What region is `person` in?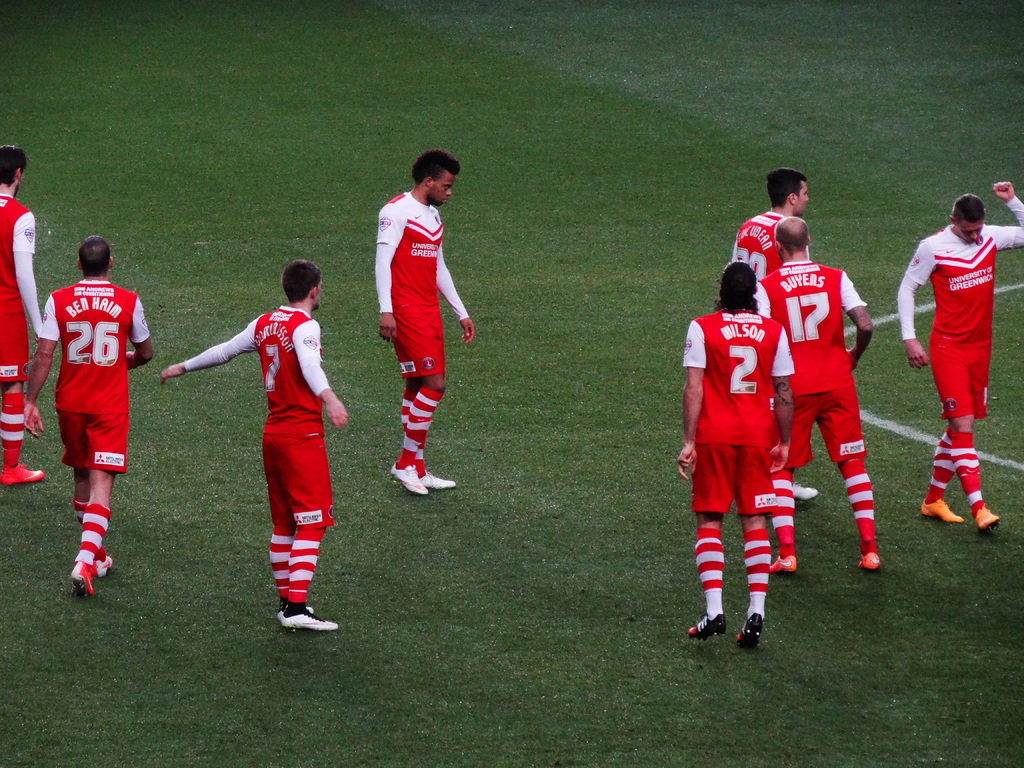
[895, 179, 1023, 531].
